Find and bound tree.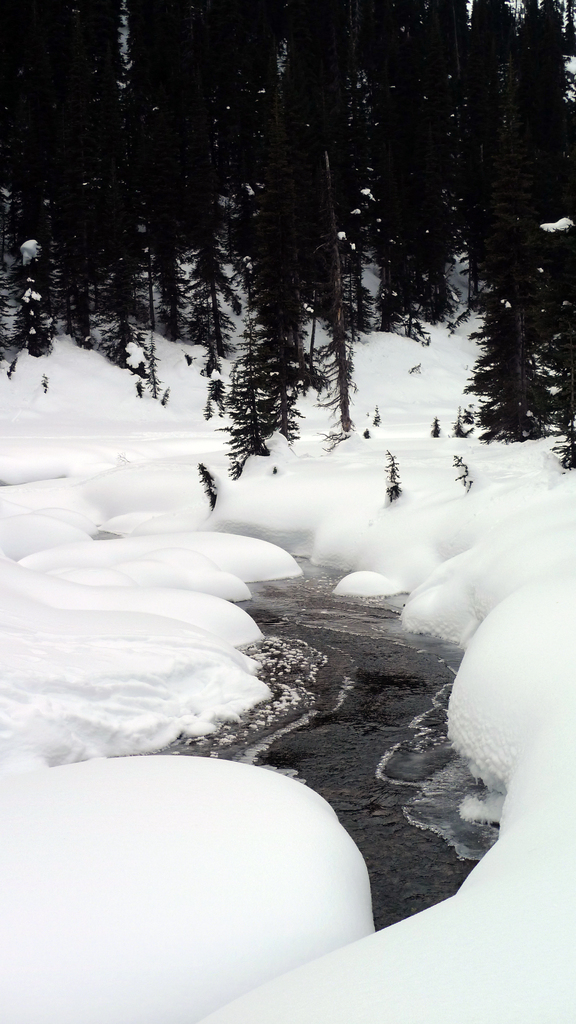
Bound: <bbox>471, 258, 548, 509</bbox>.
